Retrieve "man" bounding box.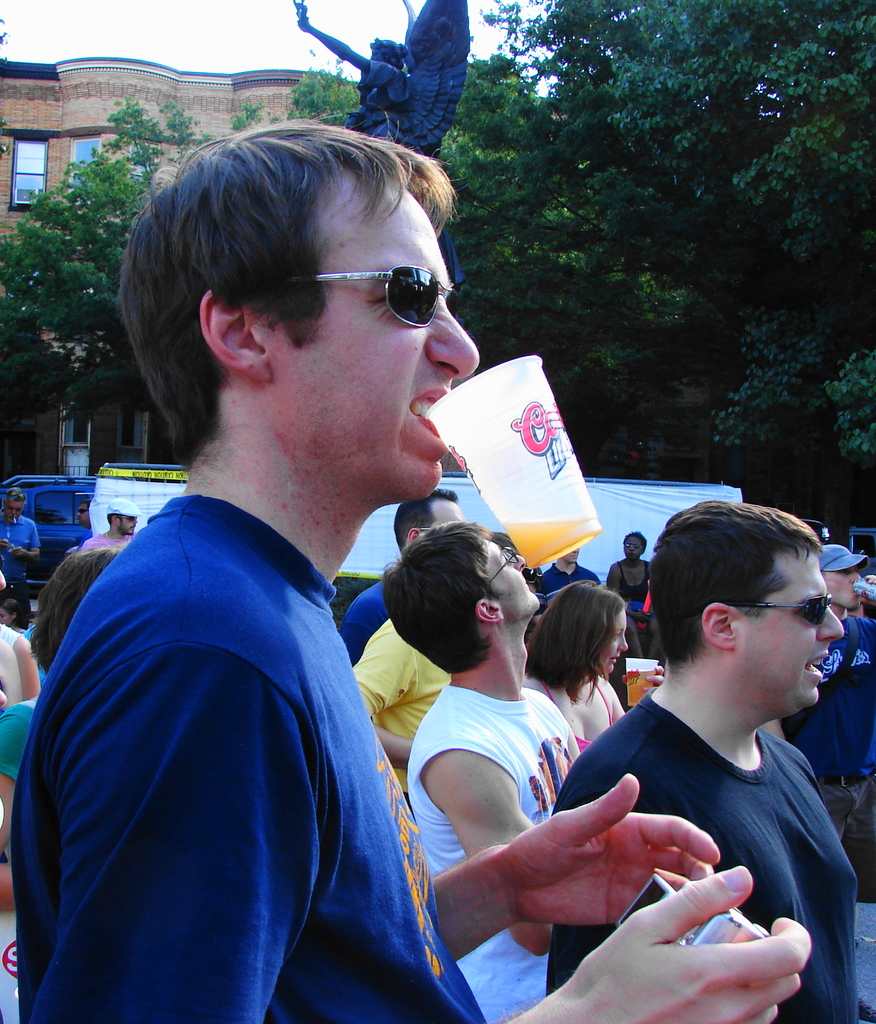
Bounding box: (0,488,49,627).
